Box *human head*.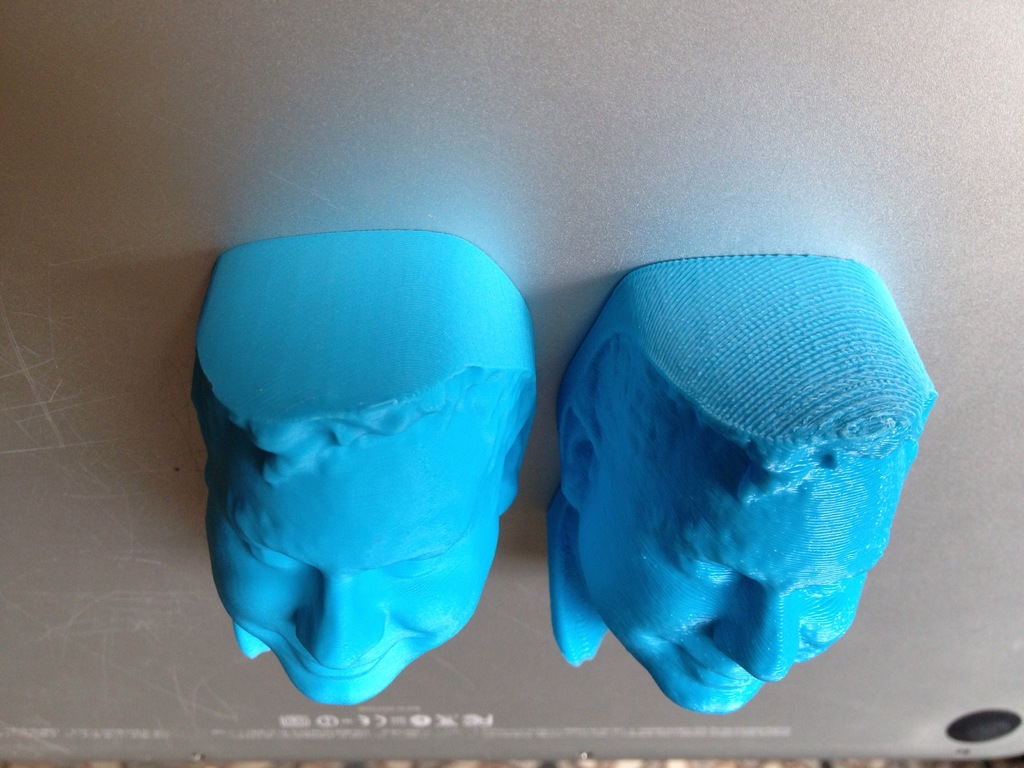
550:251:943:716.
